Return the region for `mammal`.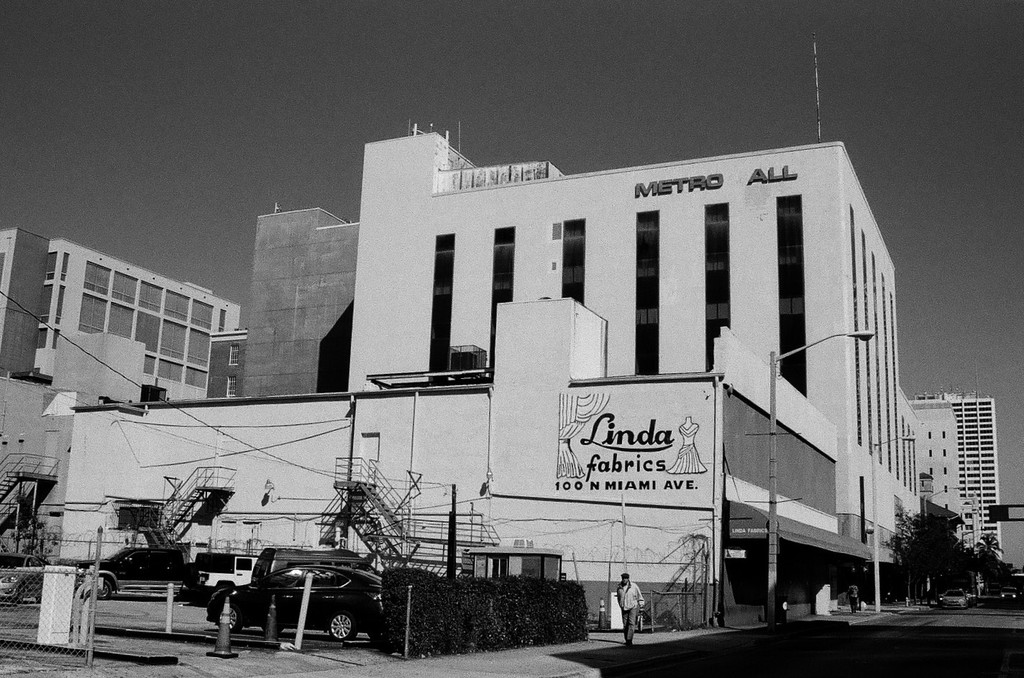
BBox(614, 572, 644, 648).
